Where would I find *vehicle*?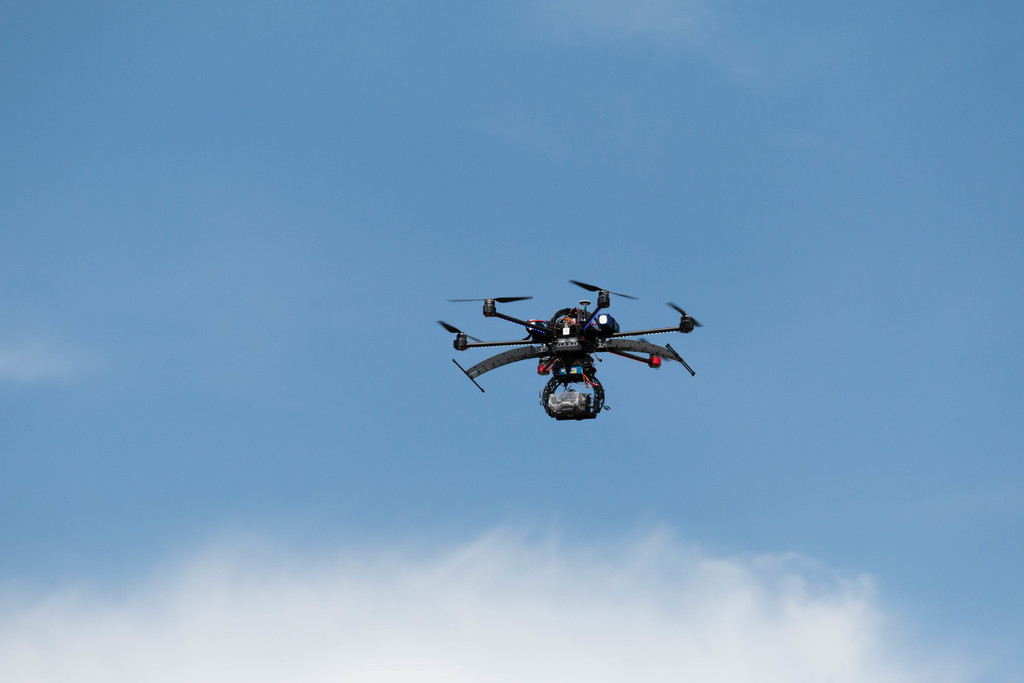
At locate(467, 277, 701, 427).
